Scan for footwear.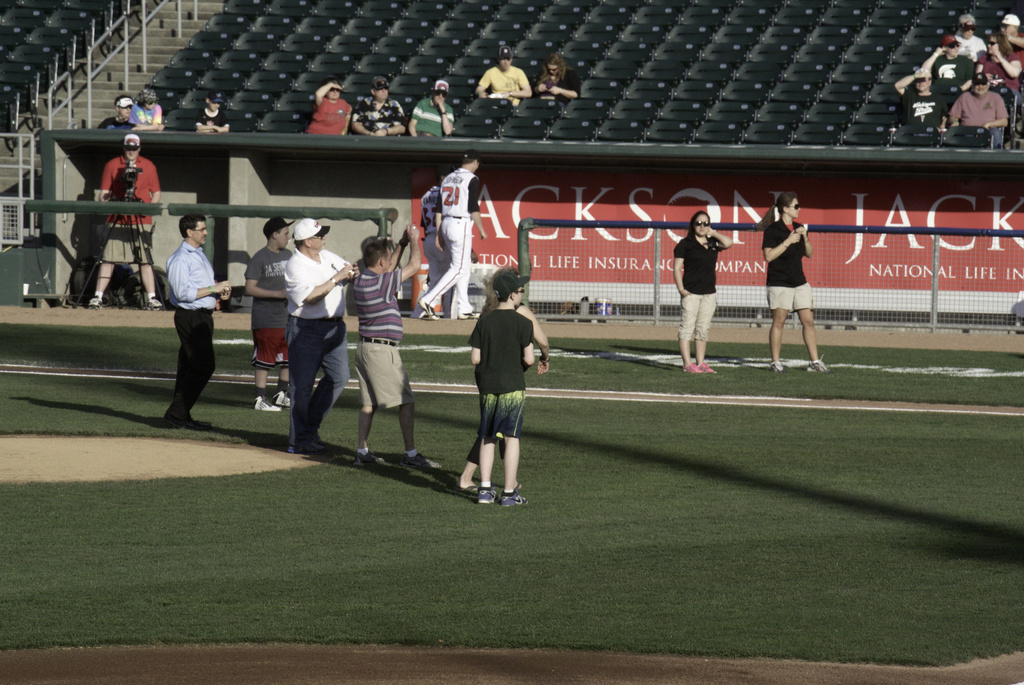
Scan result: Rect(479, 488, 501, 505).
